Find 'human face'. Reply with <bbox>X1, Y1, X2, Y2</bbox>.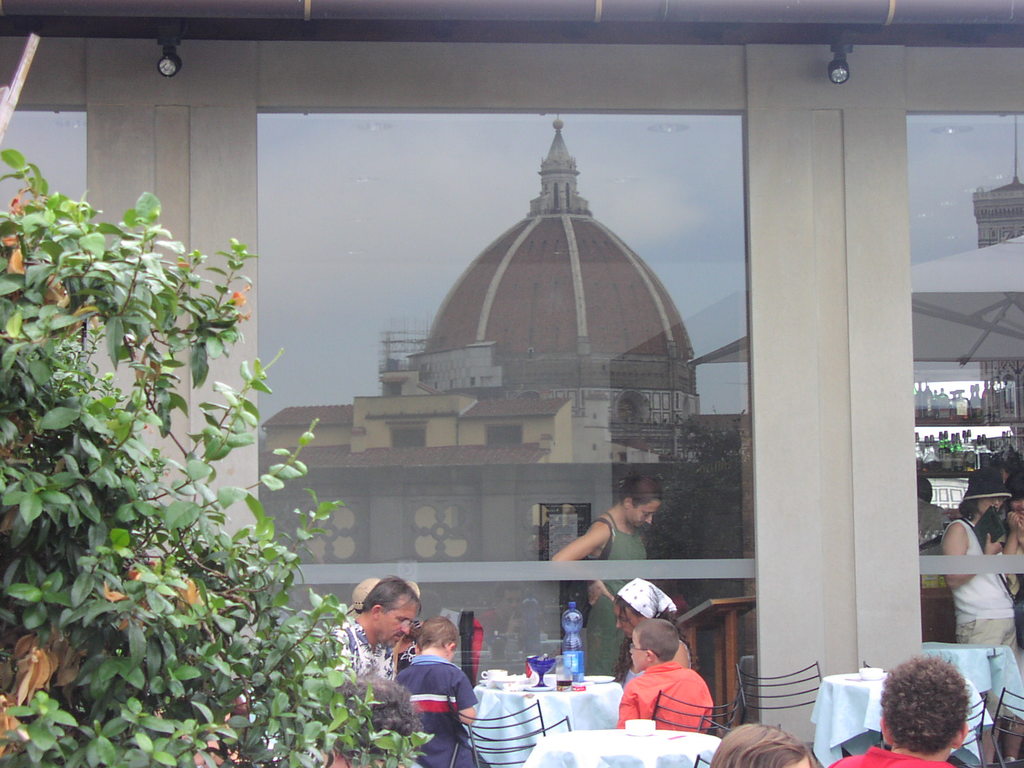
<bbox>628, 633, 646, 671</bbox>.
